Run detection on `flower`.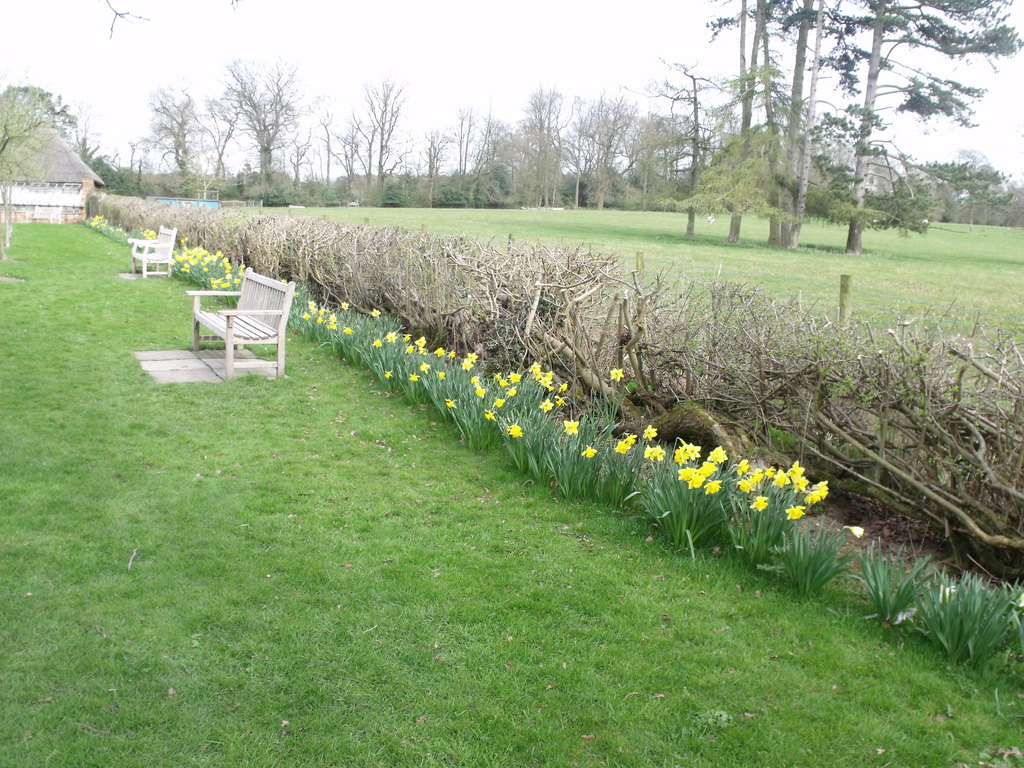
Result: [495,371,504,383].
